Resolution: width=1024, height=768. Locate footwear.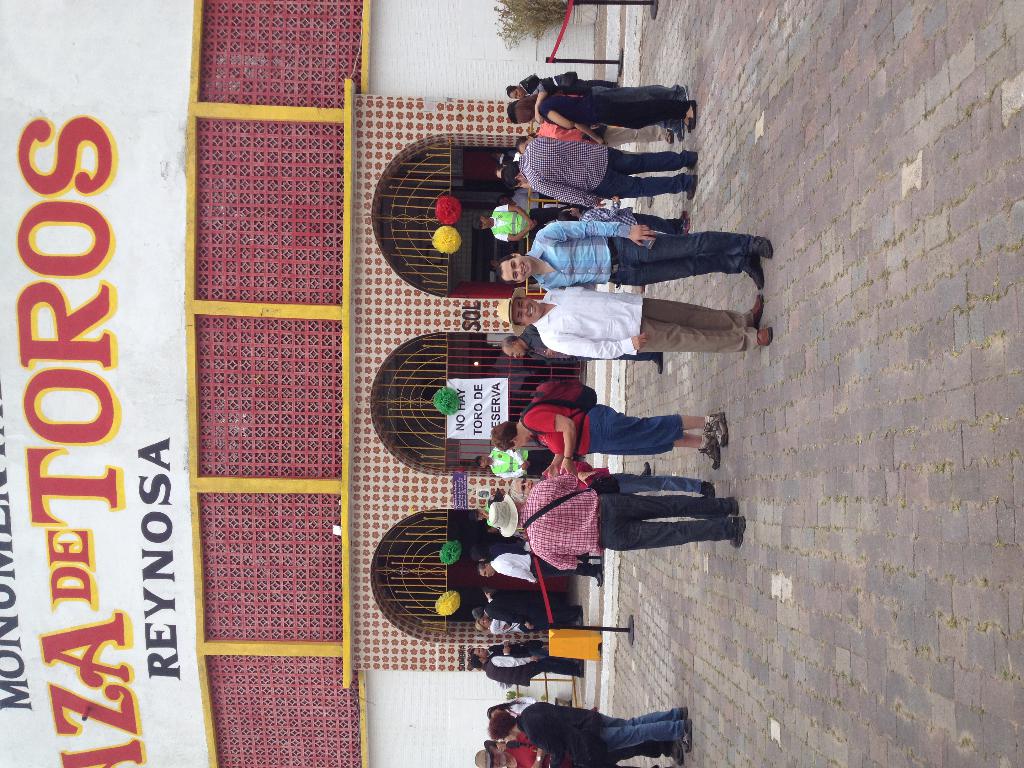
751:294:763:326.
